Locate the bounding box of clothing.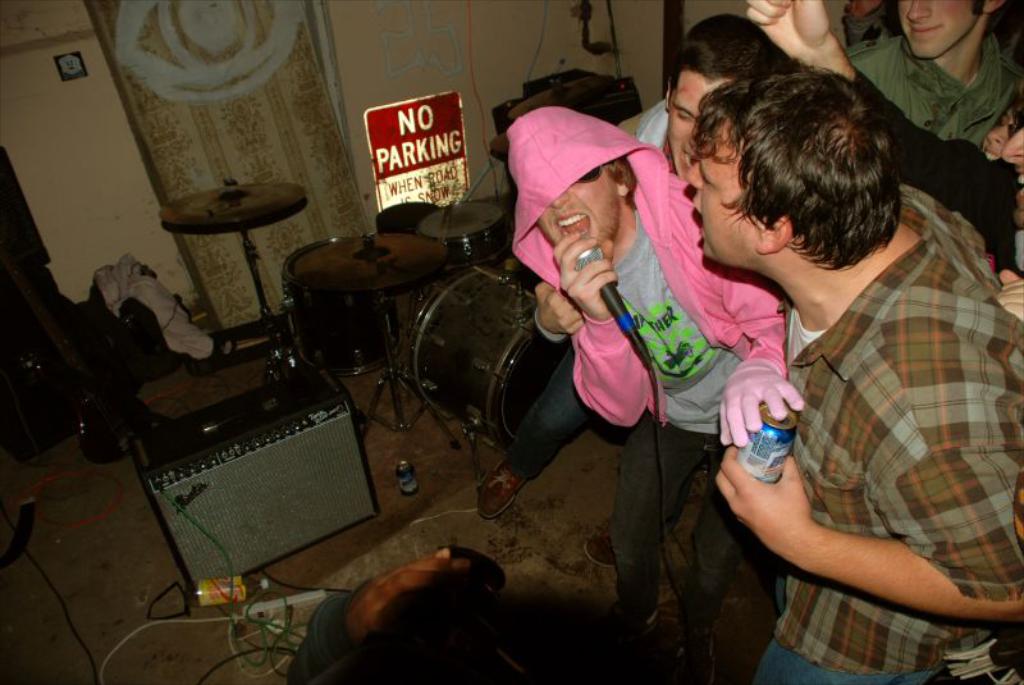
Bounding box: (502, 99, 681, 485).
